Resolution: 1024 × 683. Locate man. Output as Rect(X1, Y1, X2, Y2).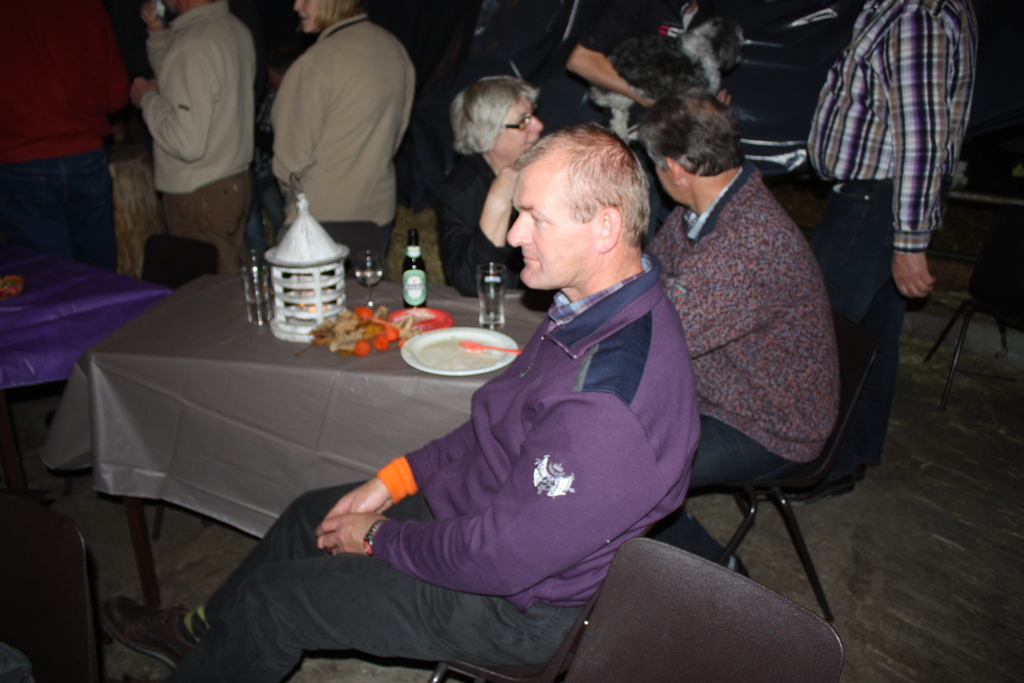
Rect(127, 0, 257, 284).
